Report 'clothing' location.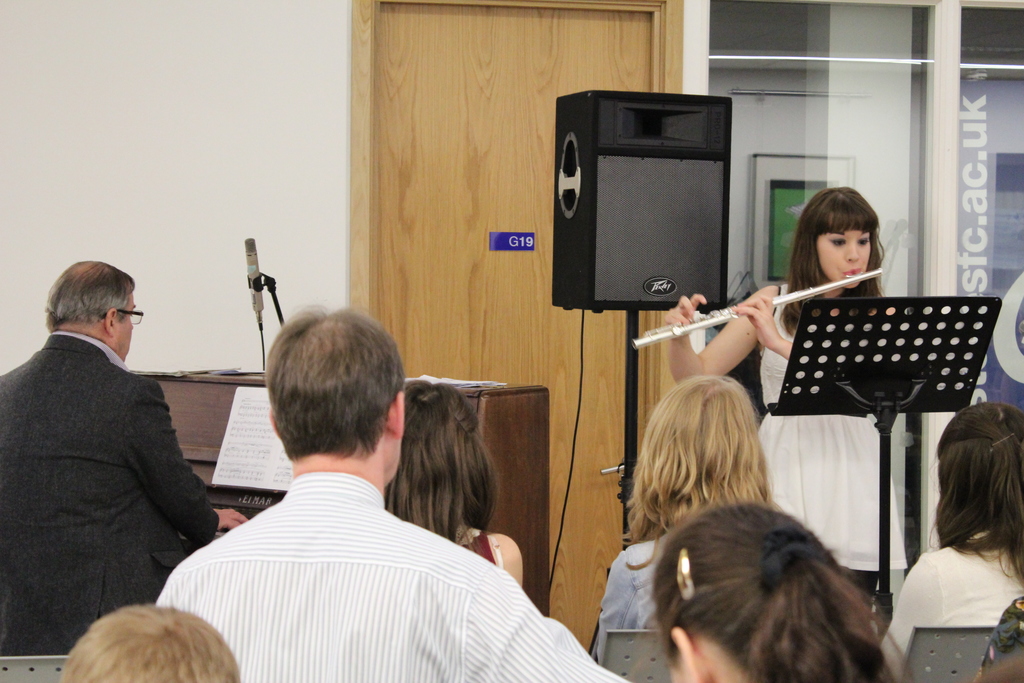
Report: Rect(881, 539, 1023, 682).
